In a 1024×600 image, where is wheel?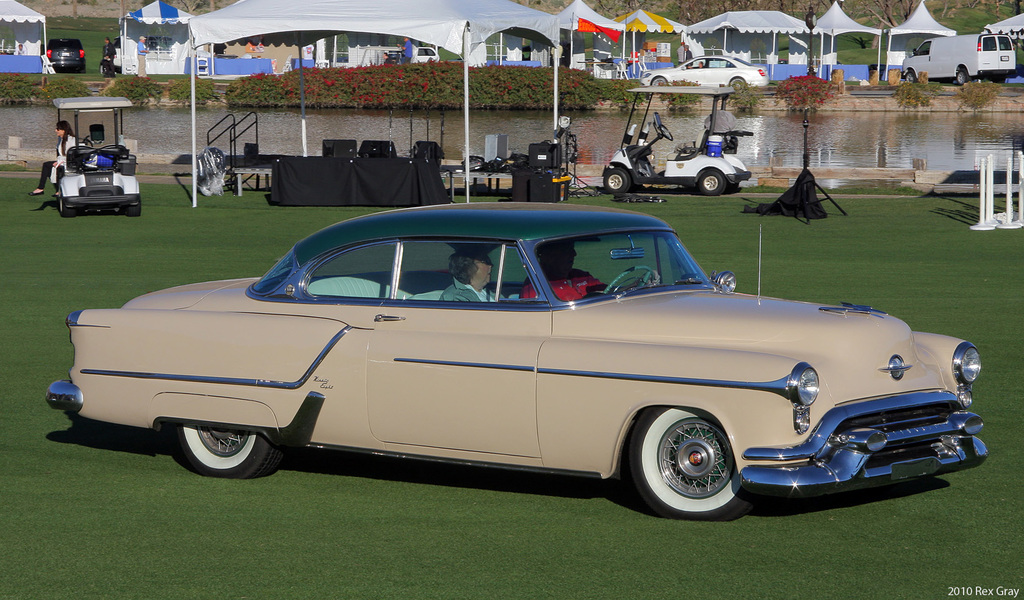
rect(622, 405, 748, 523).
